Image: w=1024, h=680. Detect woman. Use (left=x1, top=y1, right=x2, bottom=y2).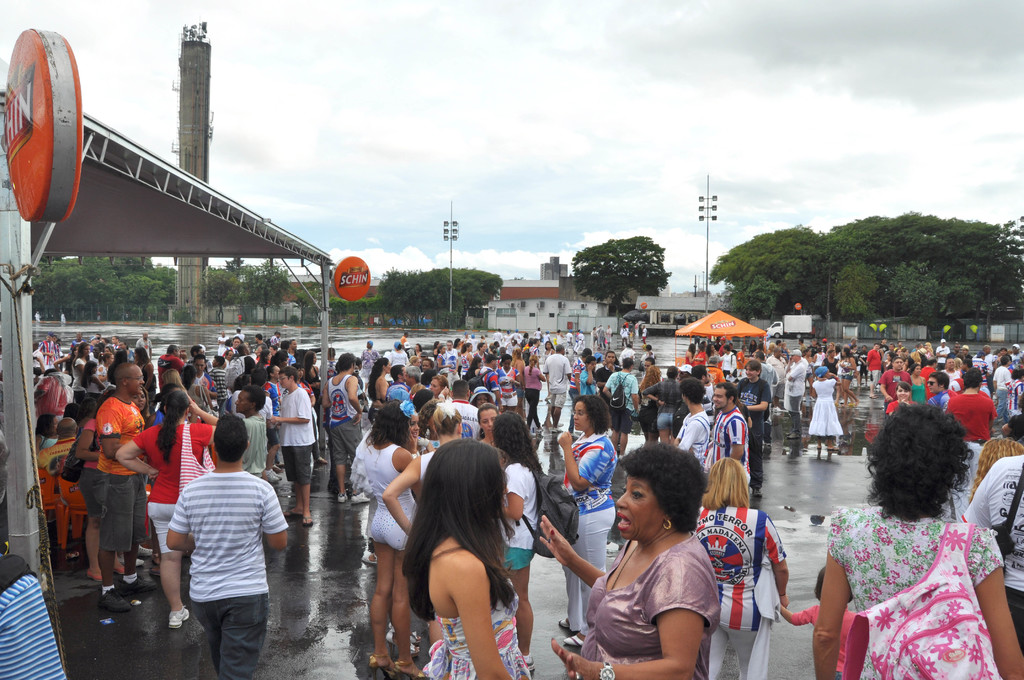
(left=367, top=357, right=391, bottom=403).
